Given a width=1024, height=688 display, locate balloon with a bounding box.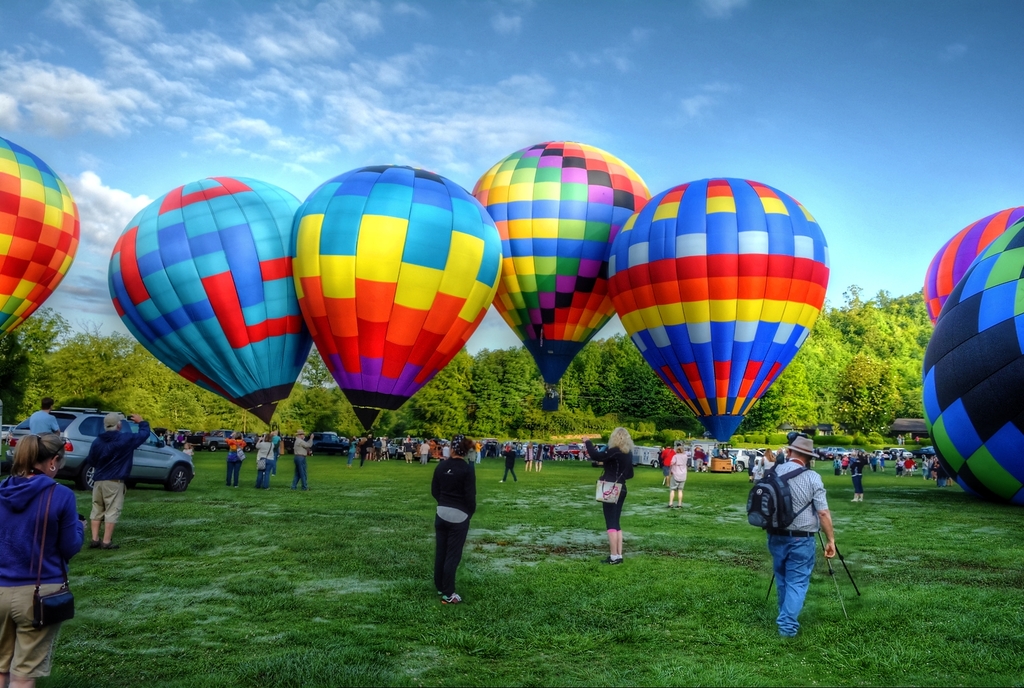
Located: x1=0, y1=139, x2=79, y2=333.
